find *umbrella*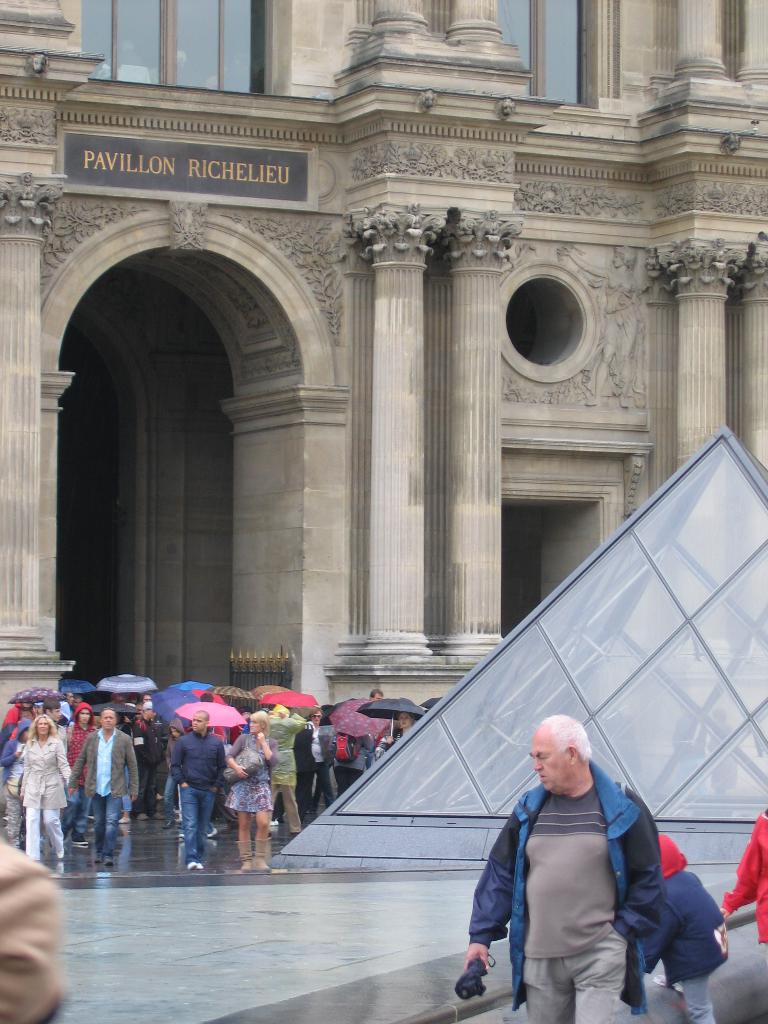
BBox(252, 685, 308, 711)
